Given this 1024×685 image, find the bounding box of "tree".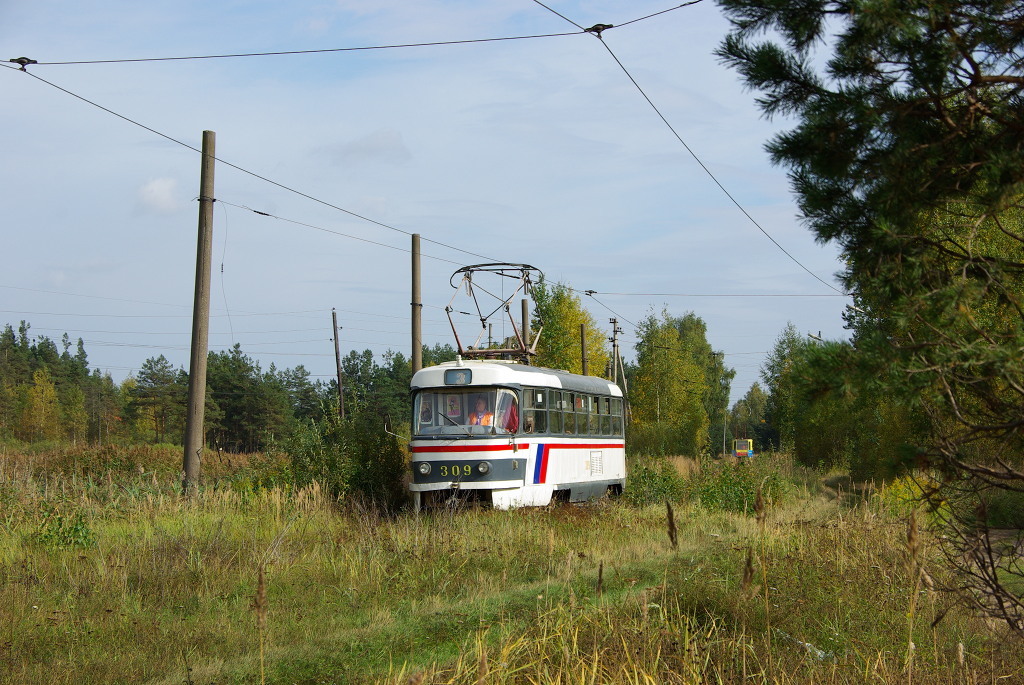
(x1=191, y1=336, x2=290, y2=447).
